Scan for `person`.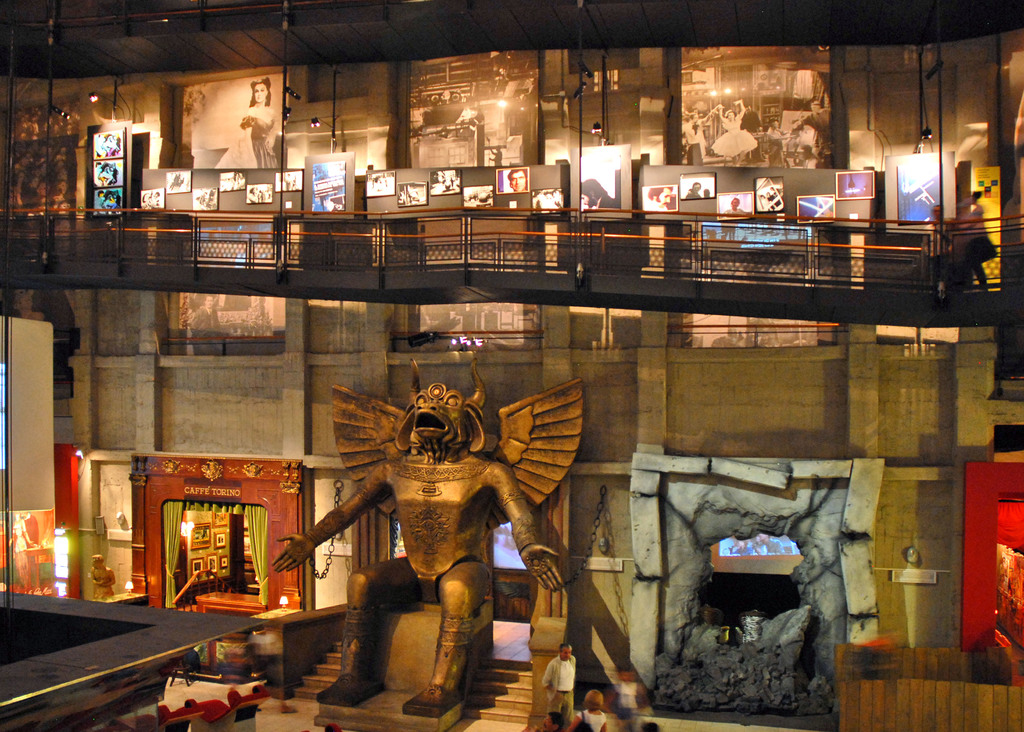
Scan result: 578/688/607/731.
